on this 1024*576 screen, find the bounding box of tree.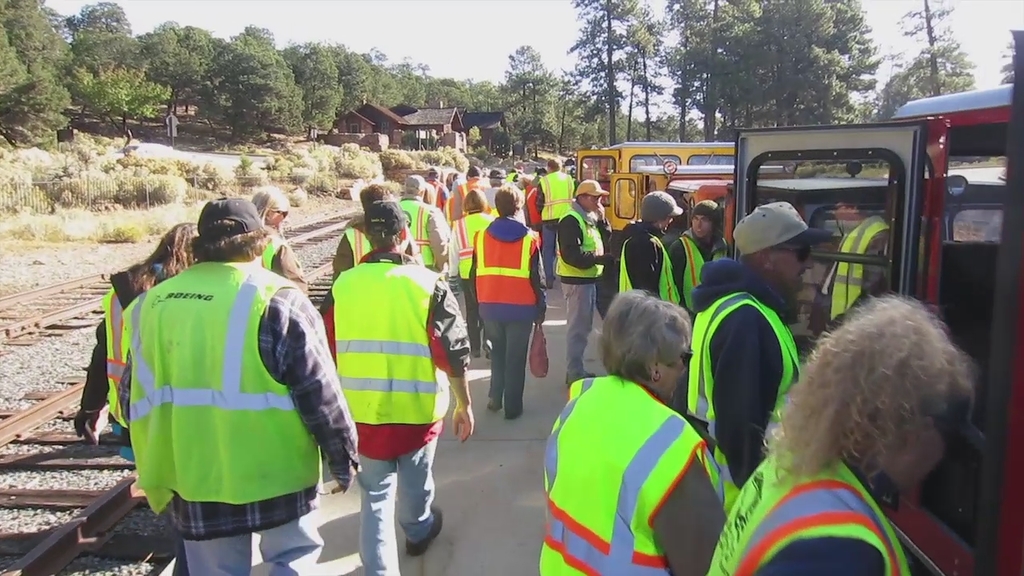
Bounding box: [126,24,221,89].
